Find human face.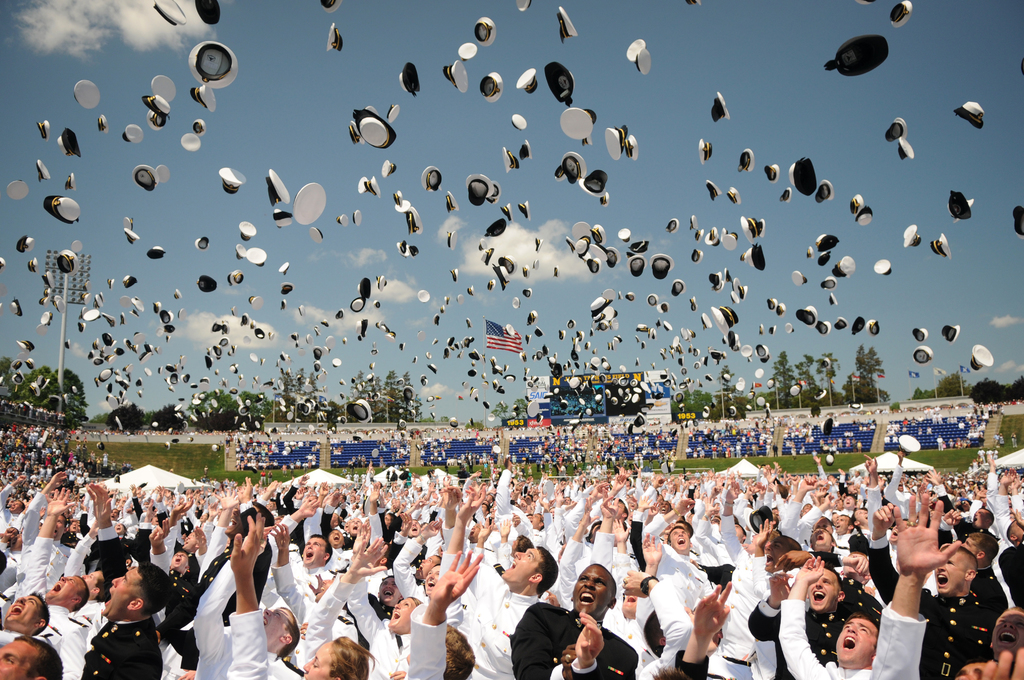
left=834, top=618, right=875, bottom=665.
